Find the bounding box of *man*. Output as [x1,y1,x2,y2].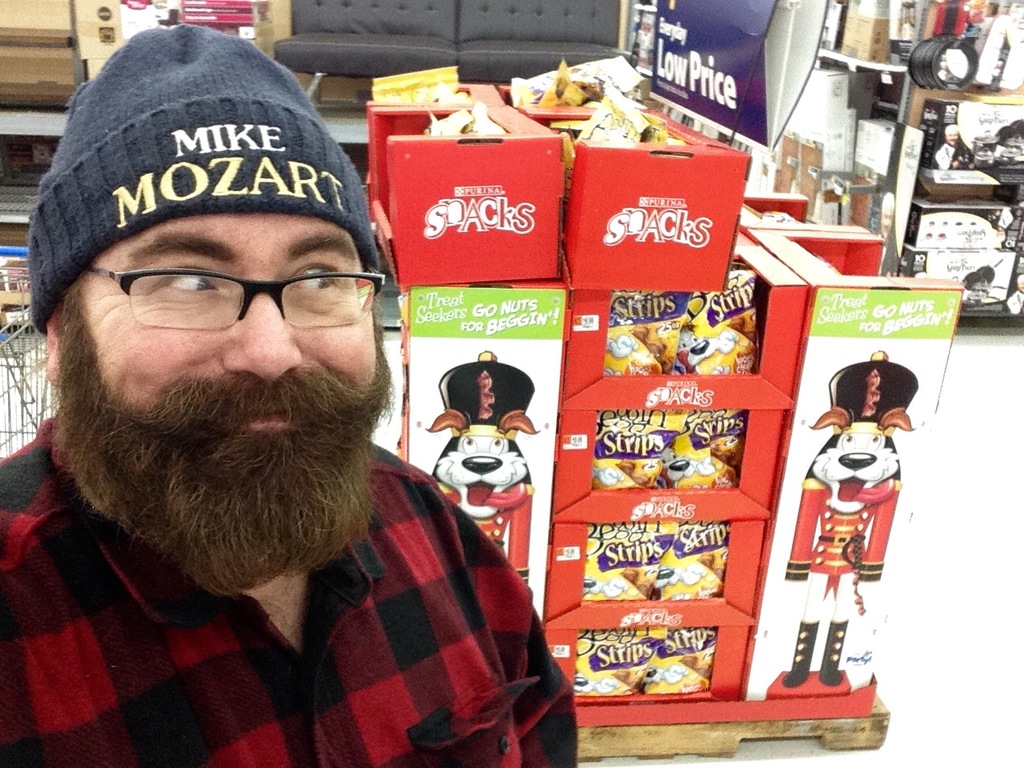
[0,29,546,757].
